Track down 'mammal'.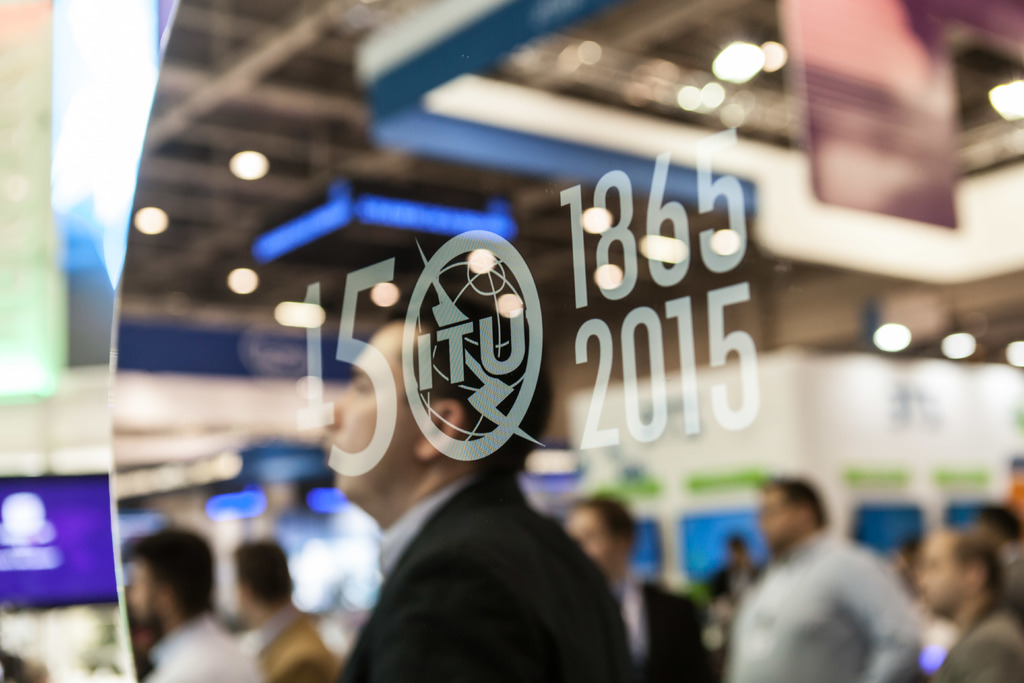
Tracked to <box>227,536,339,682</box>.
